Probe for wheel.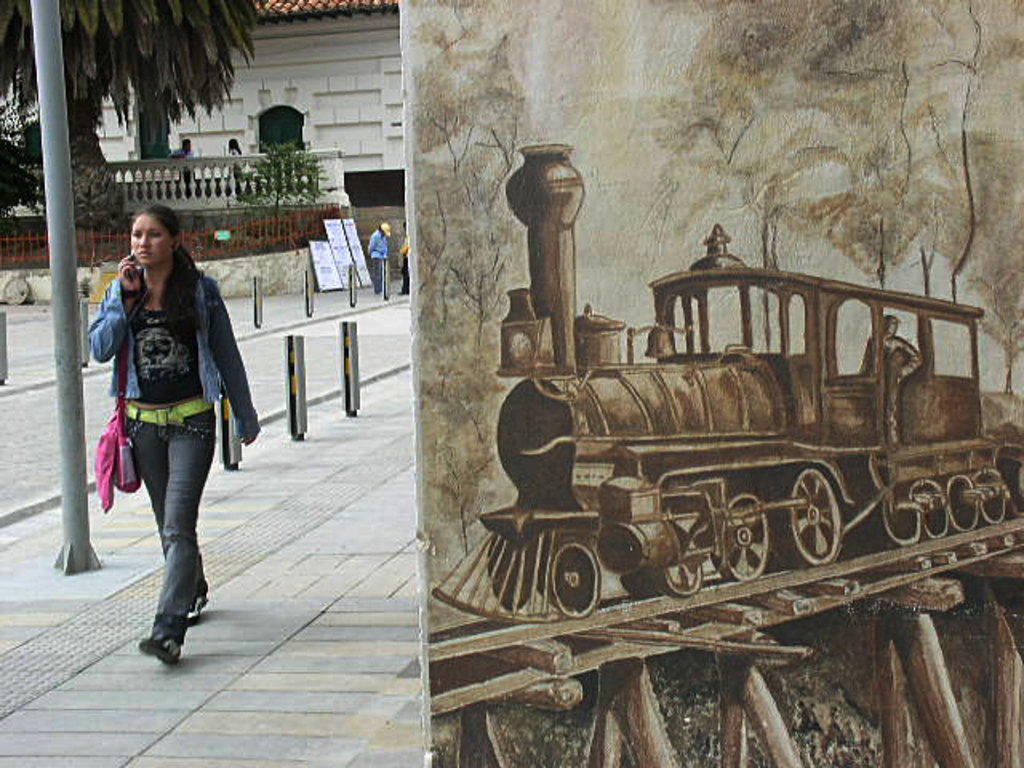
Probe result: (left=786, top=467, right=840, bottom=568).
